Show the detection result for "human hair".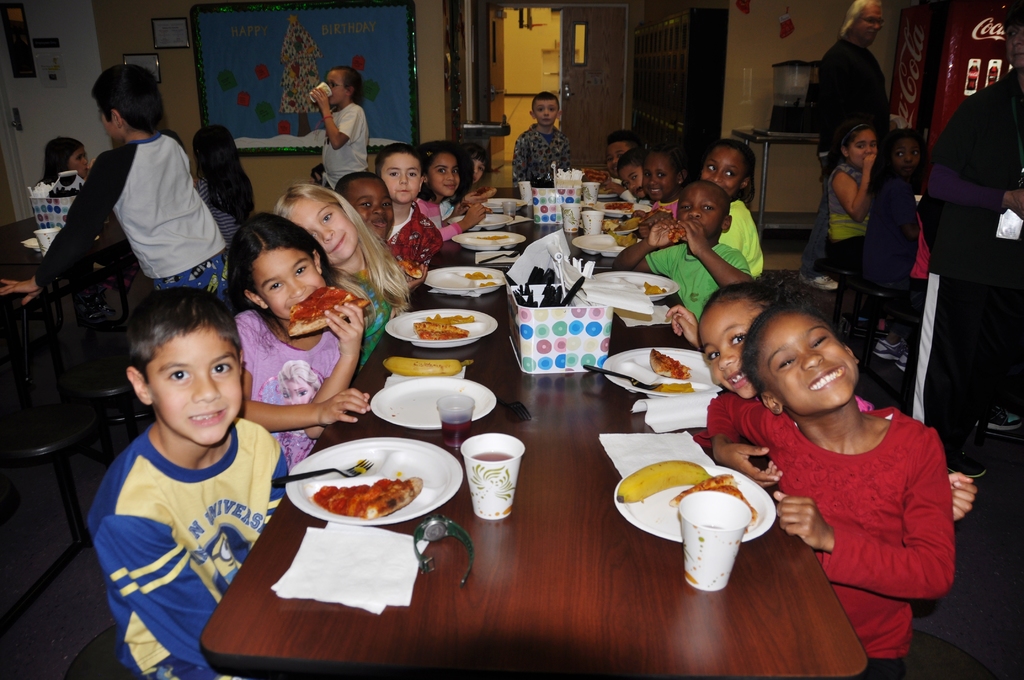
detection(190, 124, 252, 220).
